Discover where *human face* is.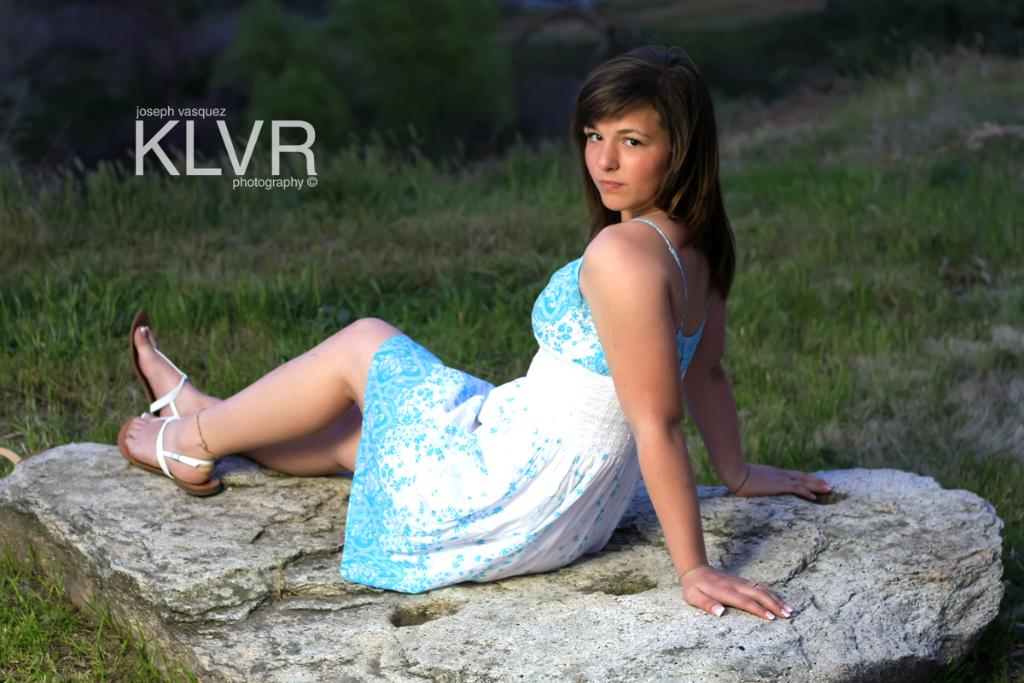
Discovered at [x1=580, y1=108, x2=672, y2=214].
